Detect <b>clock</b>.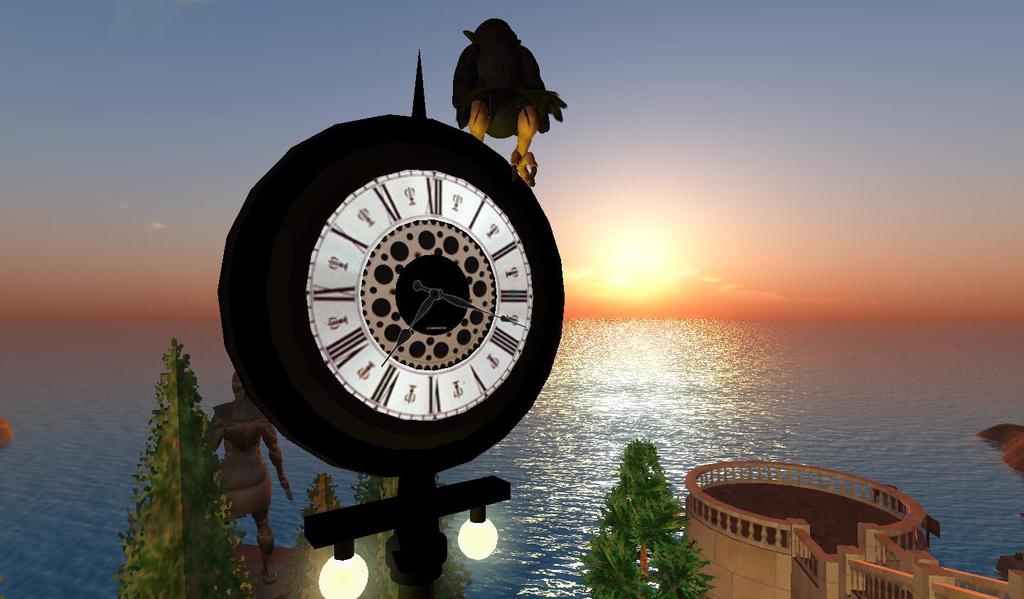
Detected at <box>224,99,488,471</box>.
